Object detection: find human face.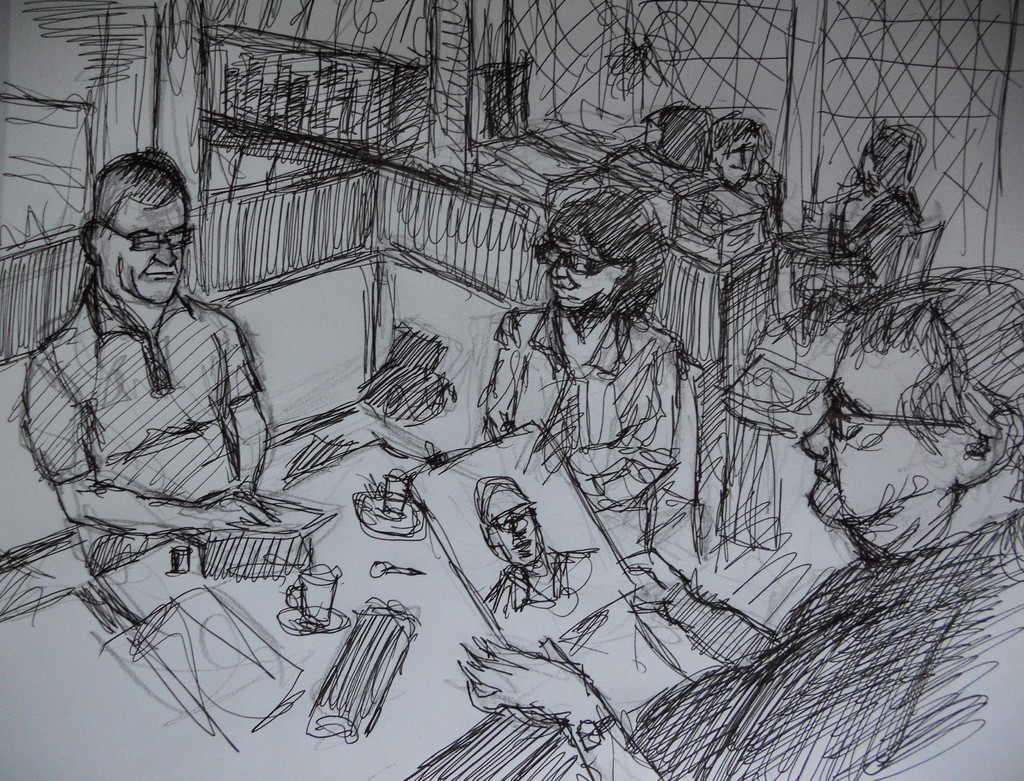
crop(783, 321, 977, 535).
